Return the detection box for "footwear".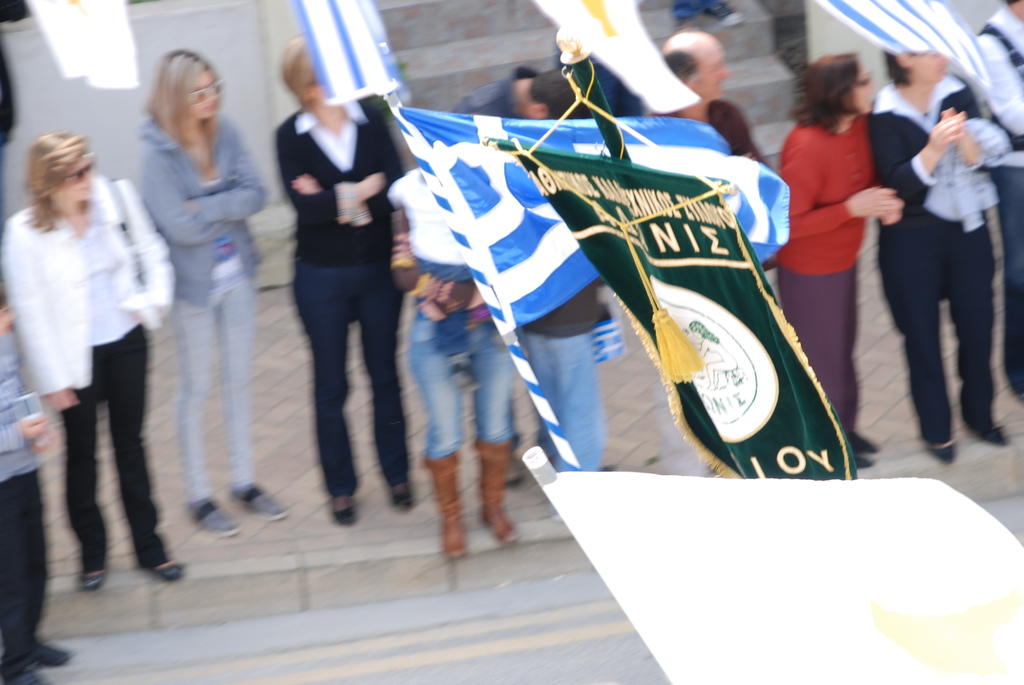
pyautogui.locateOnScreen(193, 497, 241, 537).
